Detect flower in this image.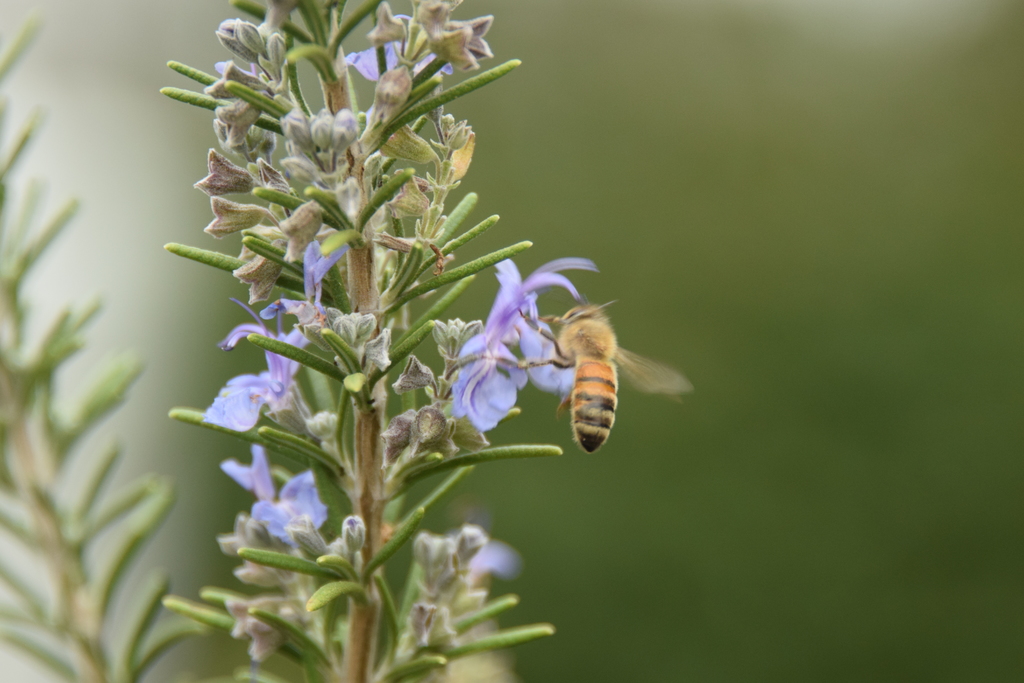
Detection: BBox(260, 247, 347, 323).
